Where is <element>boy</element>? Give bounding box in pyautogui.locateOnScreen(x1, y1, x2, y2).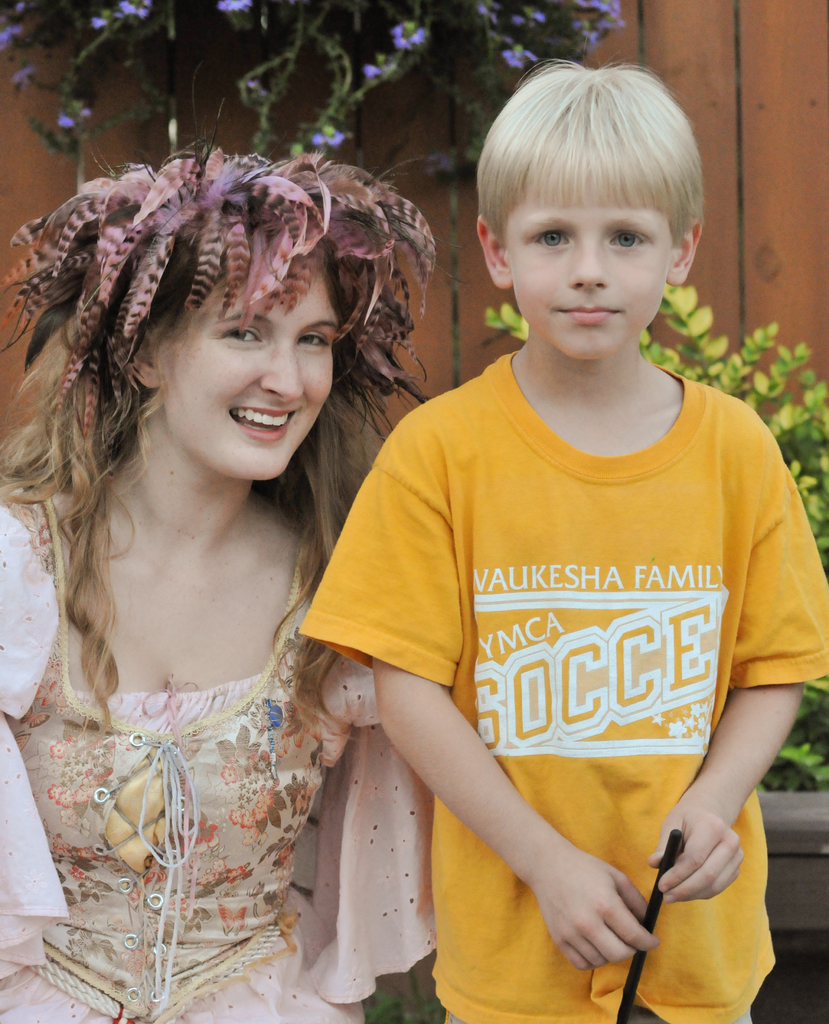
pyautogui.locateOnScreen(314, 90, 790, 1023).
